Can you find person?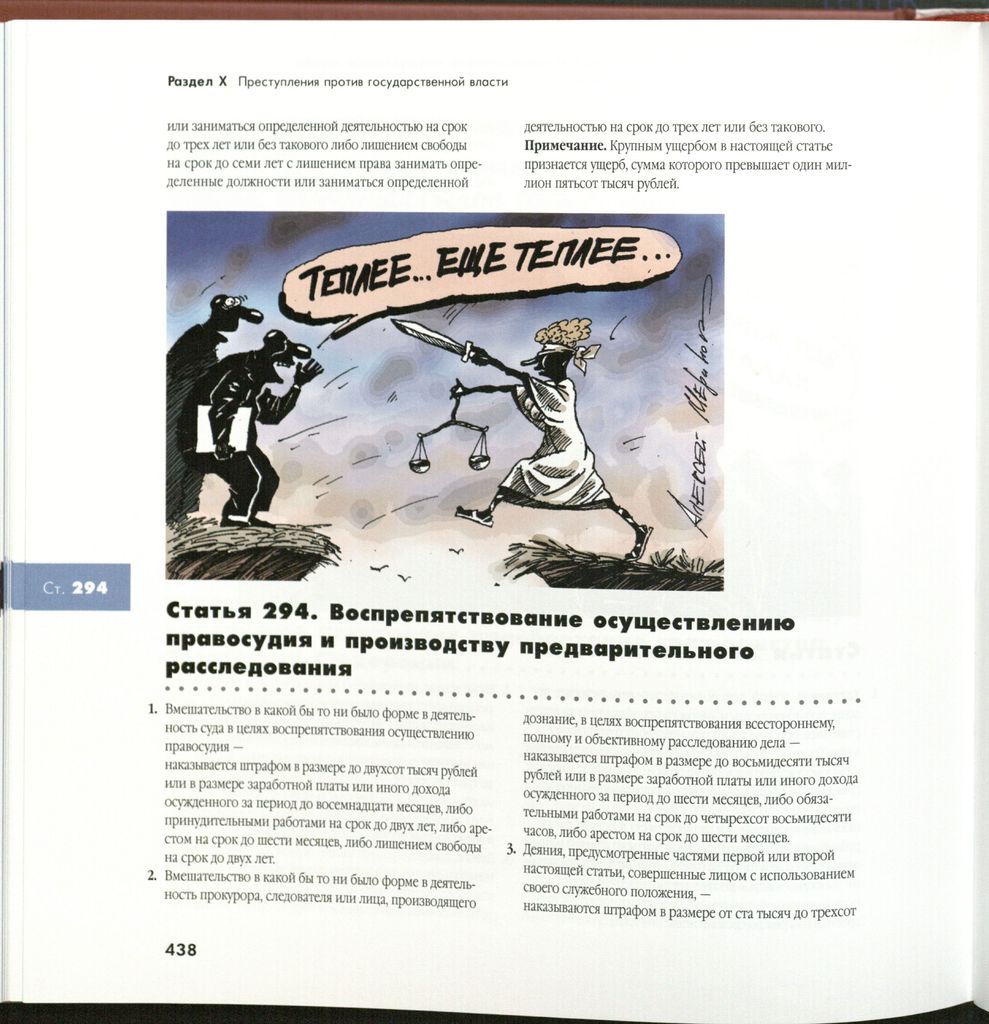
Yes, bounding box: (176, 324, 325, 529).
